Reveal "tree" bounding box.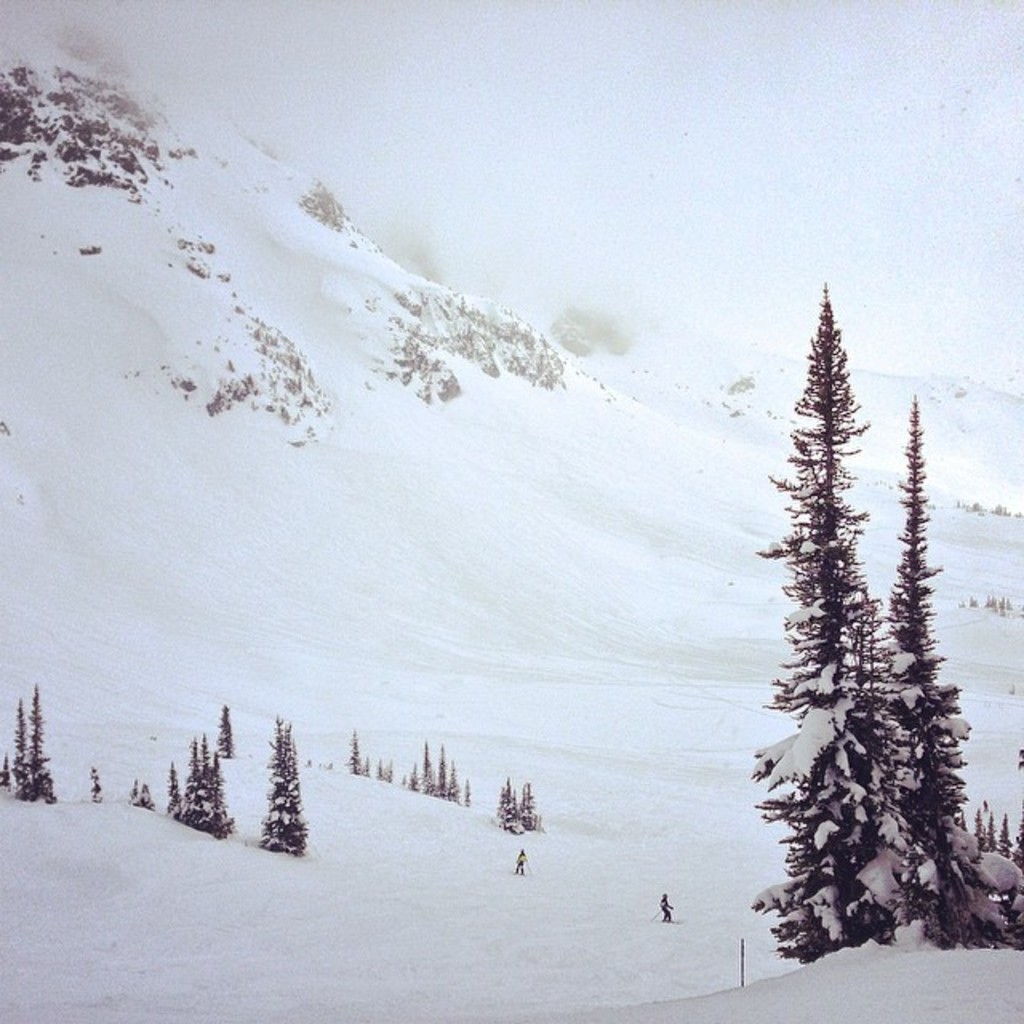
Revealed: left=88, top=765, right=94, bottom=805.
